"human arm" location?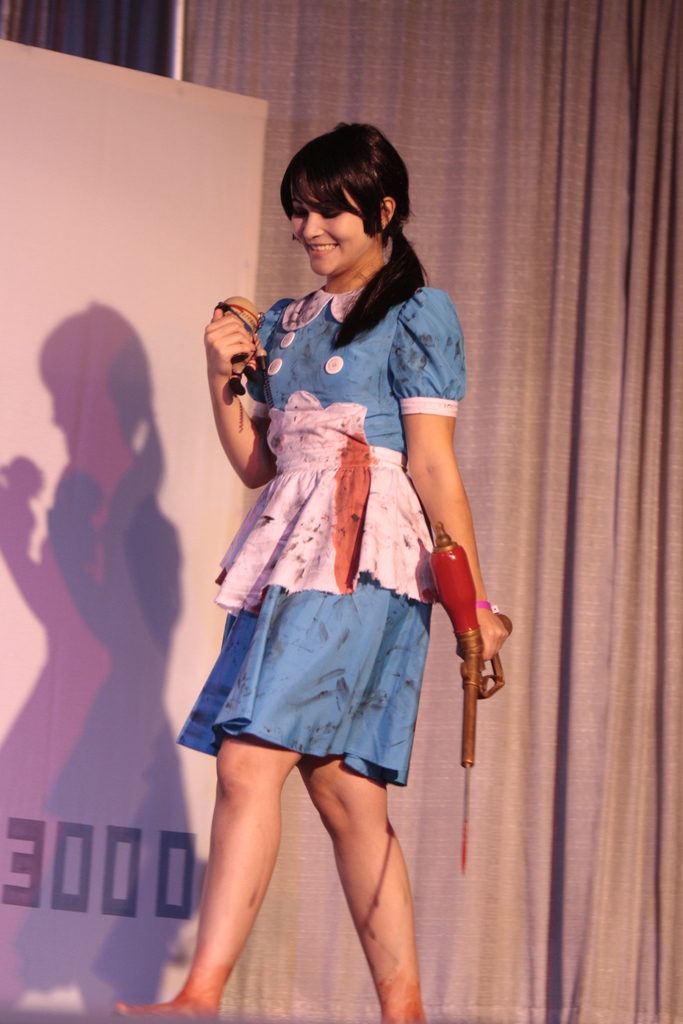
200/294/280/526
